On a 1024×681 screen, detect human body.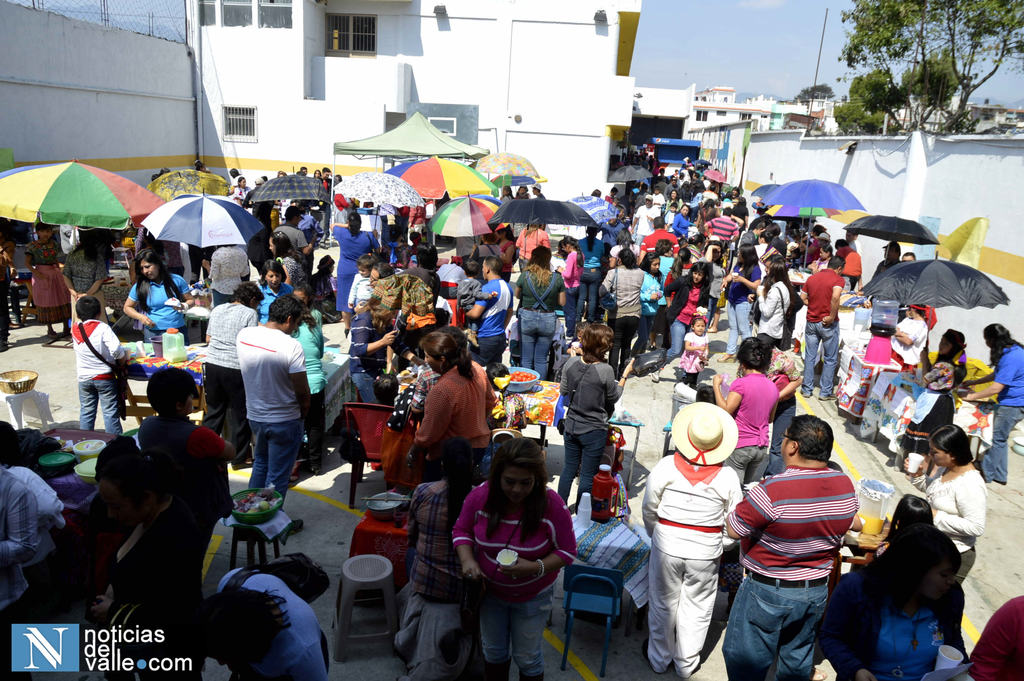
<region>202, 285, 265, 473</region>.
